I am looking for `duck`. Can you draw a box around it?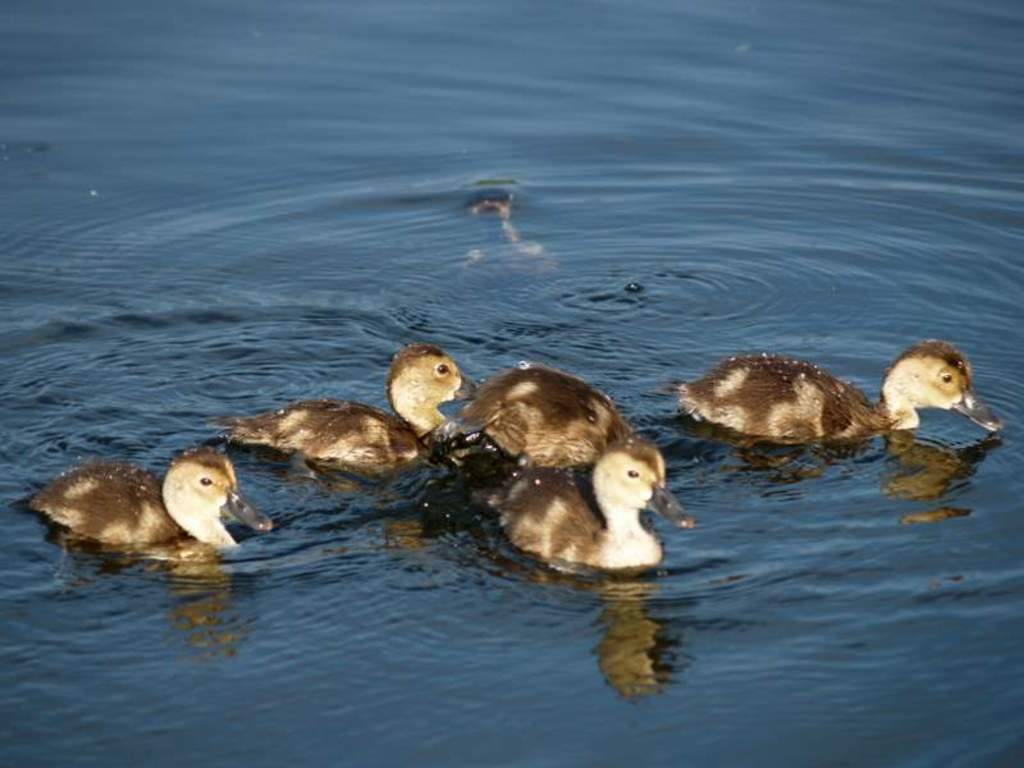
Sure, the bounding box is region(648, 330, 1018, 458).
